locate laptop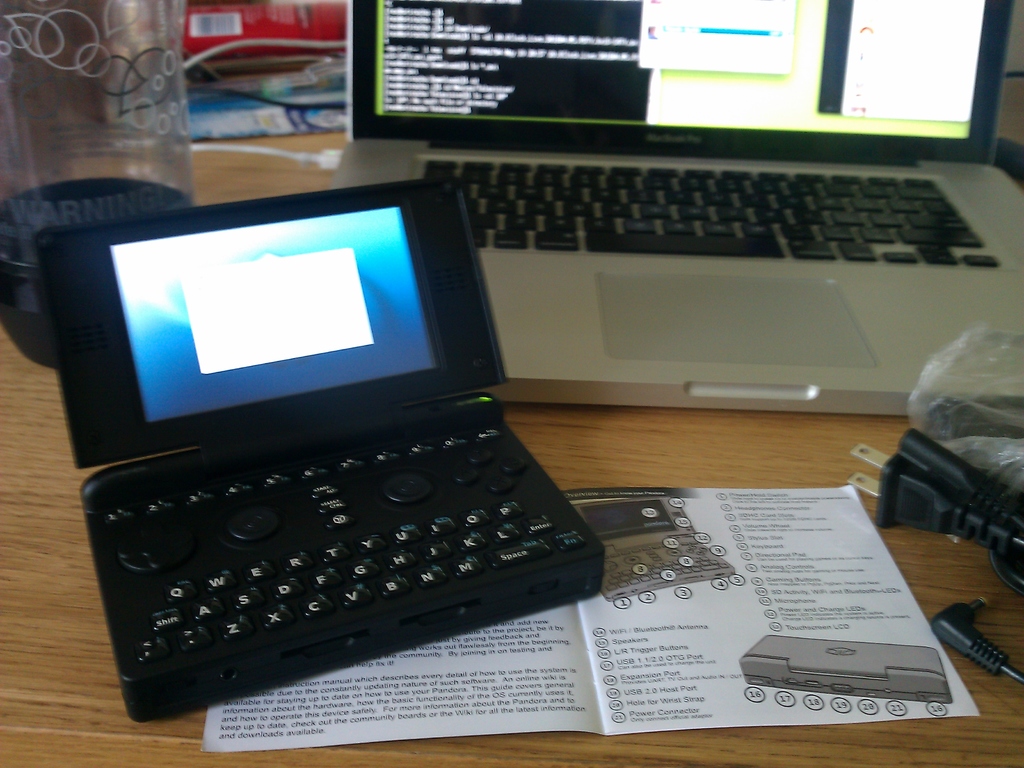
BBox(329, 1, 1022, 417)
